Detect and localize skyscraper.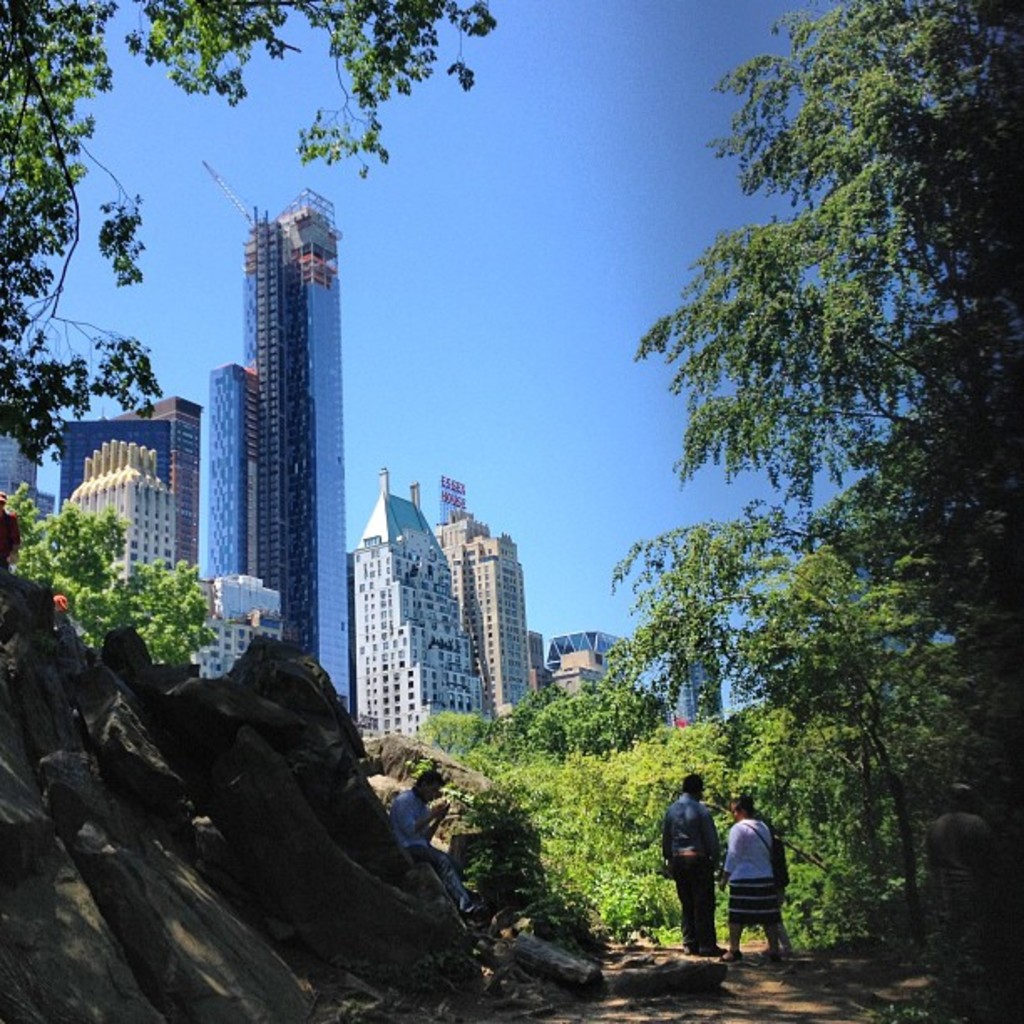
Localized at <box>65,390,207,572</box>.
